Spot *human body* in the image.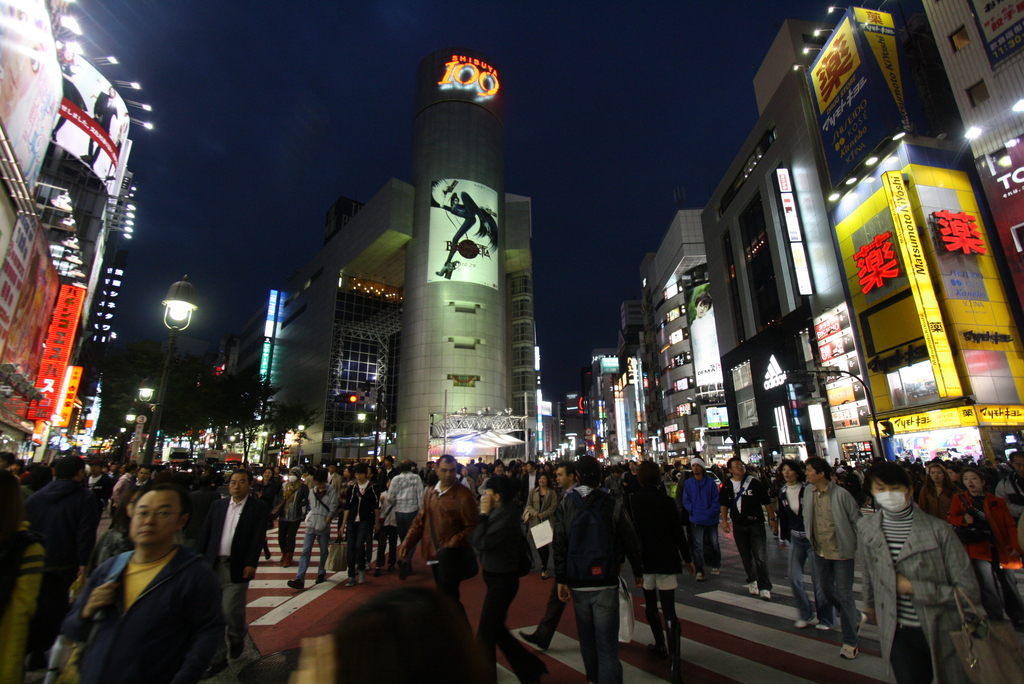
*human body* found at pyautogui.locateOnScreen(65, 482, 243, 676).
